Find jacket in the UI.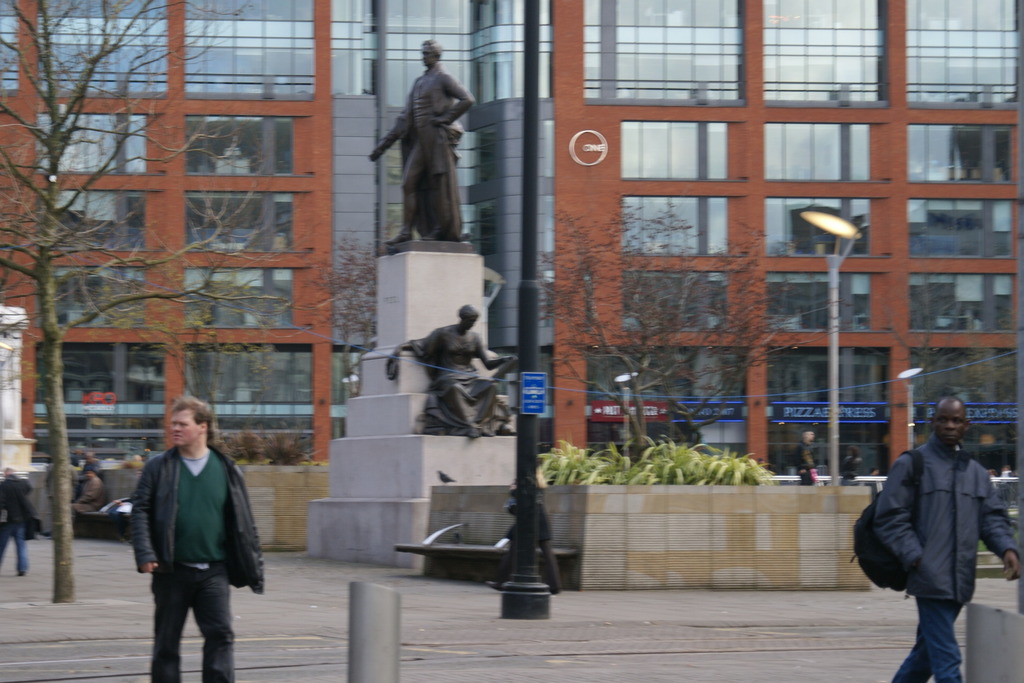
UI element at rect(119, 434, 253, 612).
